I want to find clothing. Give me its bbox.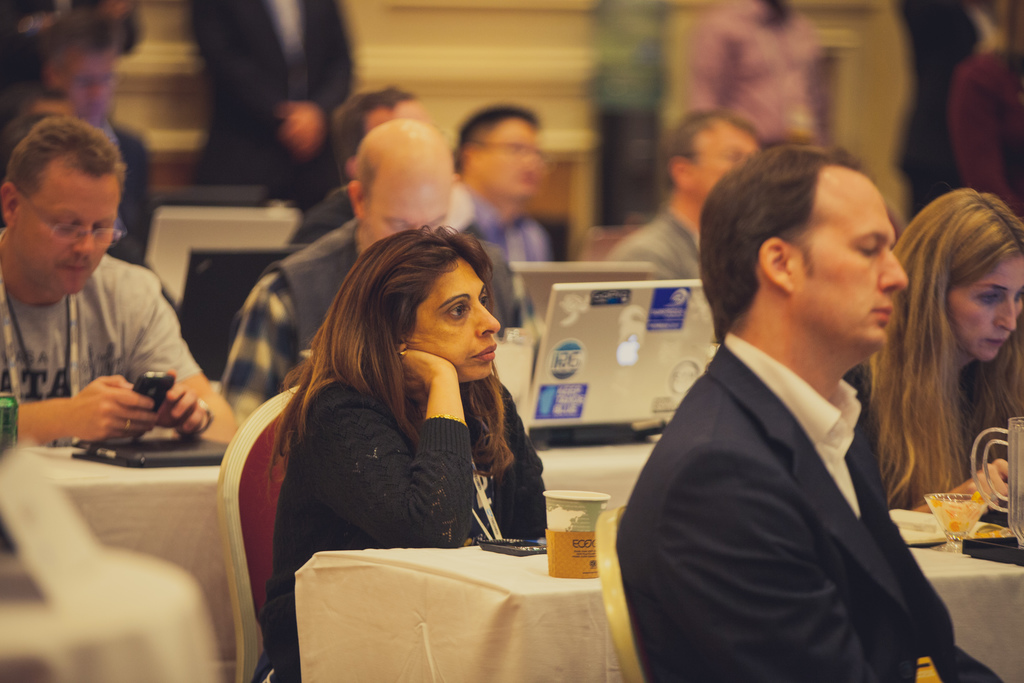
{"x1": 79, "y1": 126, "x2": 149, "y2": 258}.
